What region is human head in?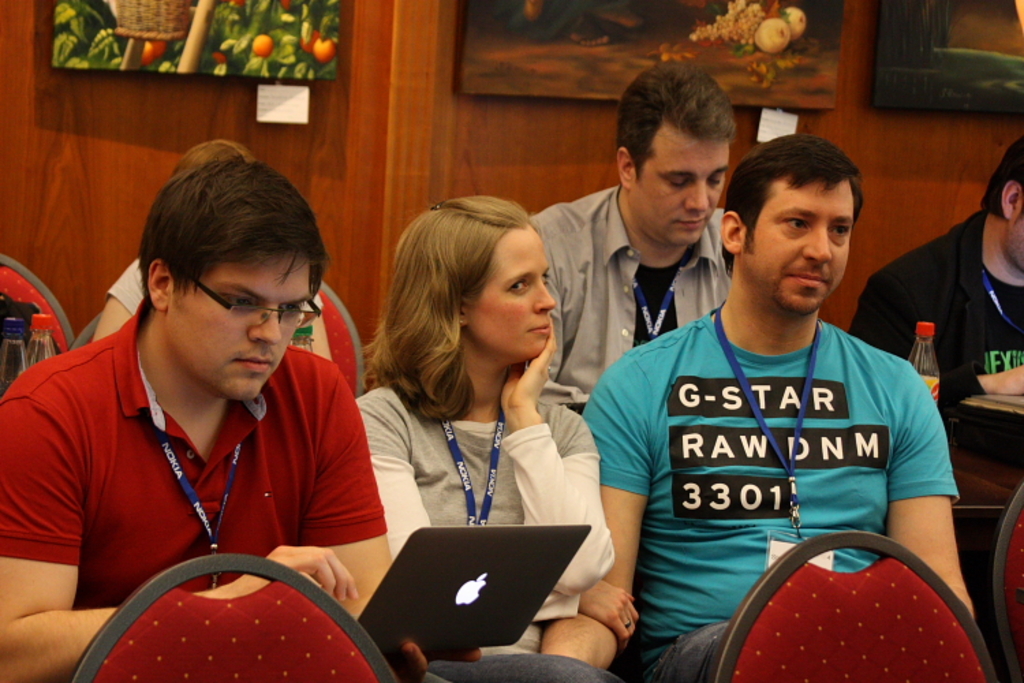
(x1=389, y1=195, x2=558, y2=369).
